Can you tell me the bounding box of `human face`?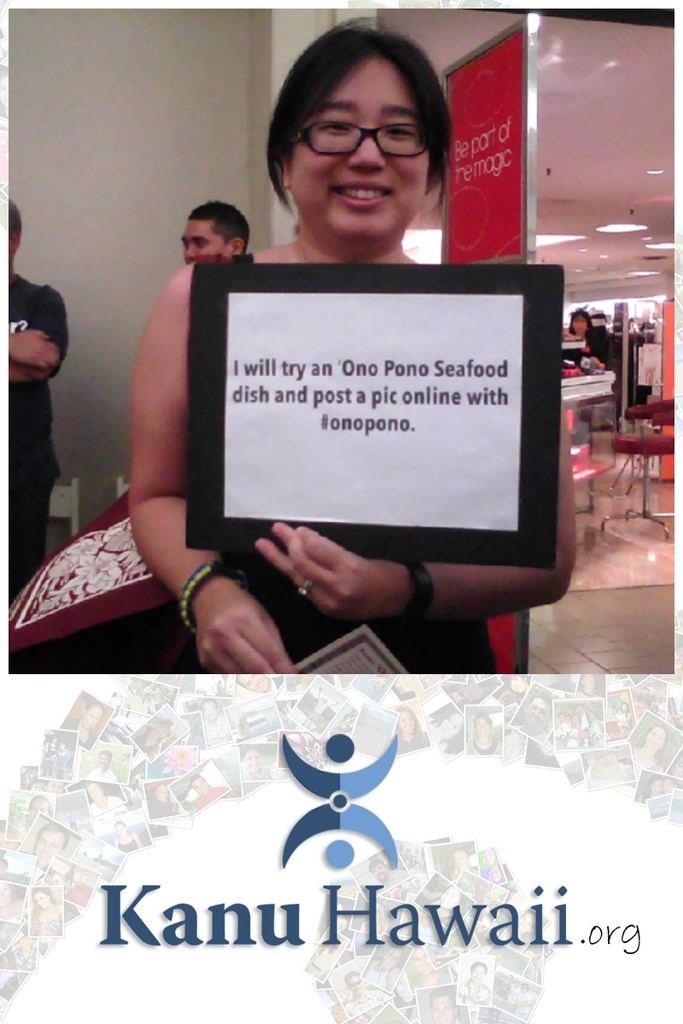
184, 219, 231, 259.
